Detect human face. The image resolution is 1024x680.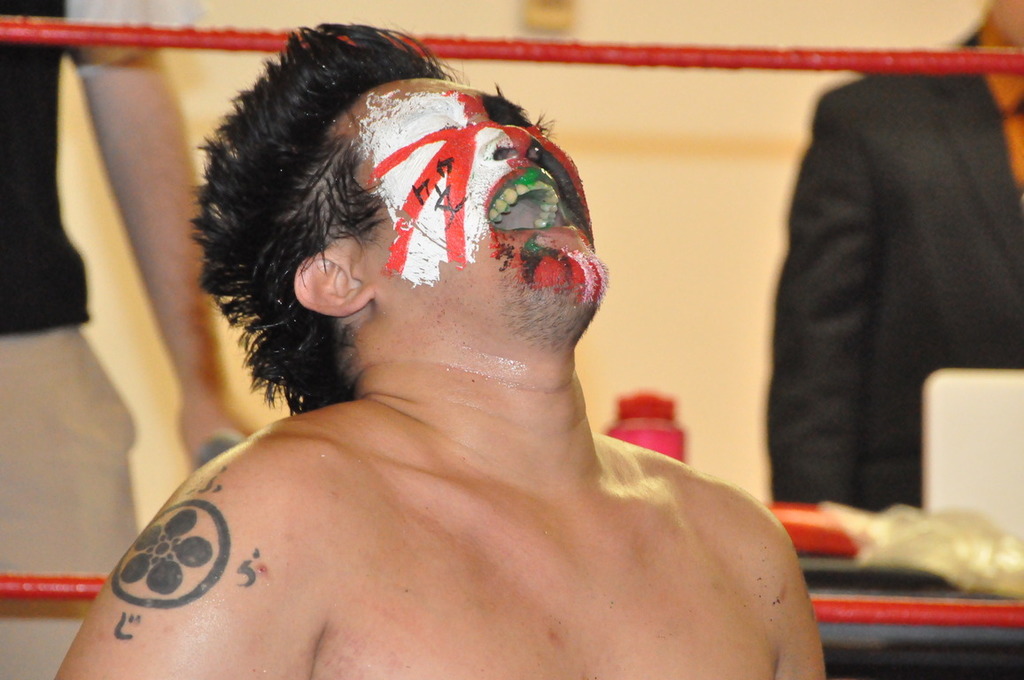
356,73,611,282.
